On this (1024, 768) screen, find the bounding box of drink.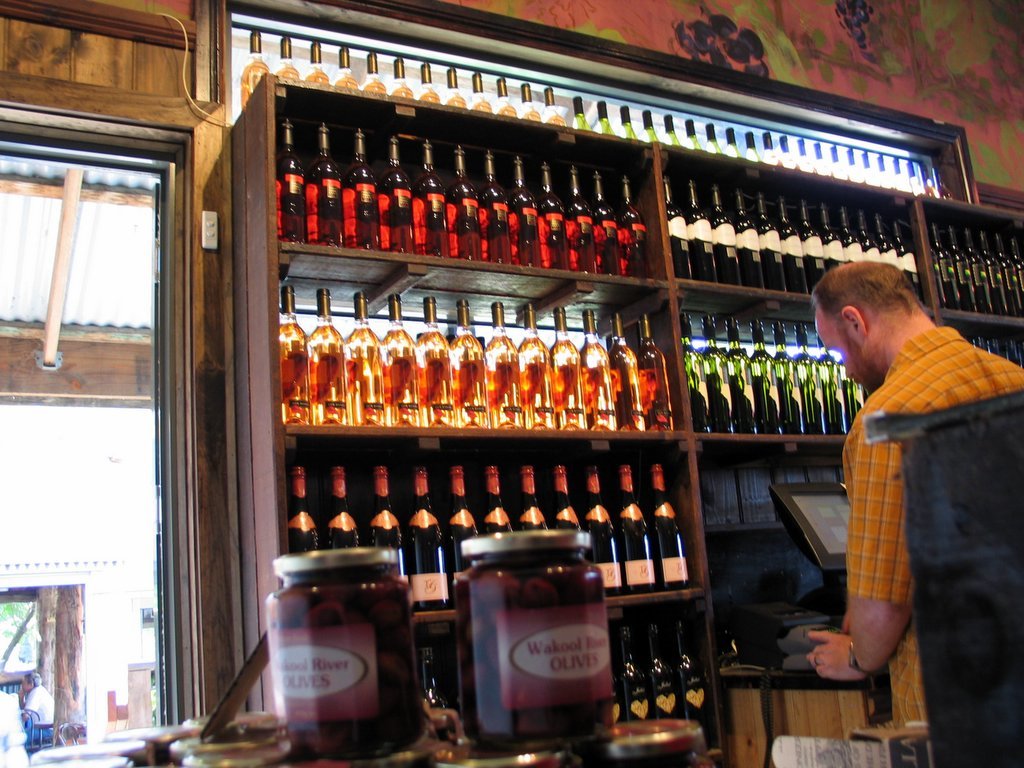
Bounding box: (left=517, top=79, right=543, bottom=121).
